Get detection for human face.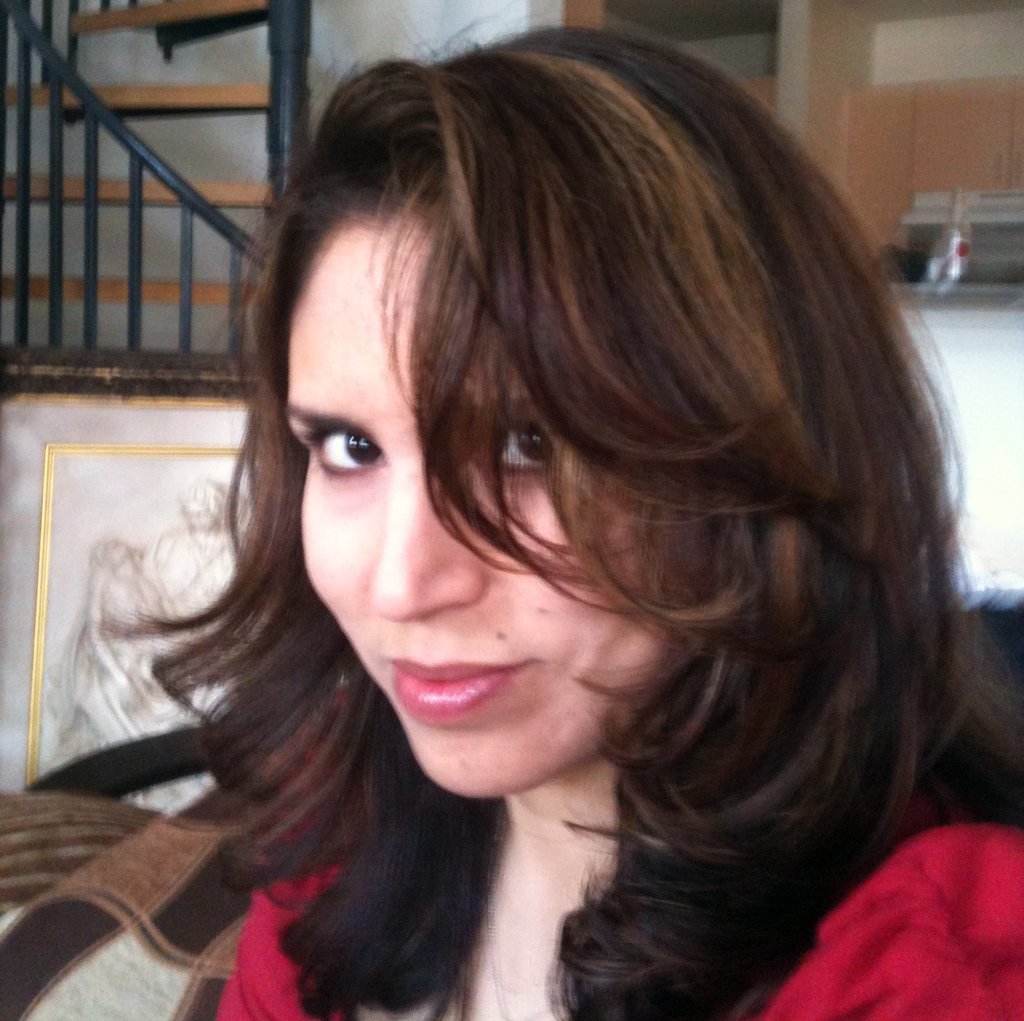
Detection: <box>280,226,710,795</box>.
